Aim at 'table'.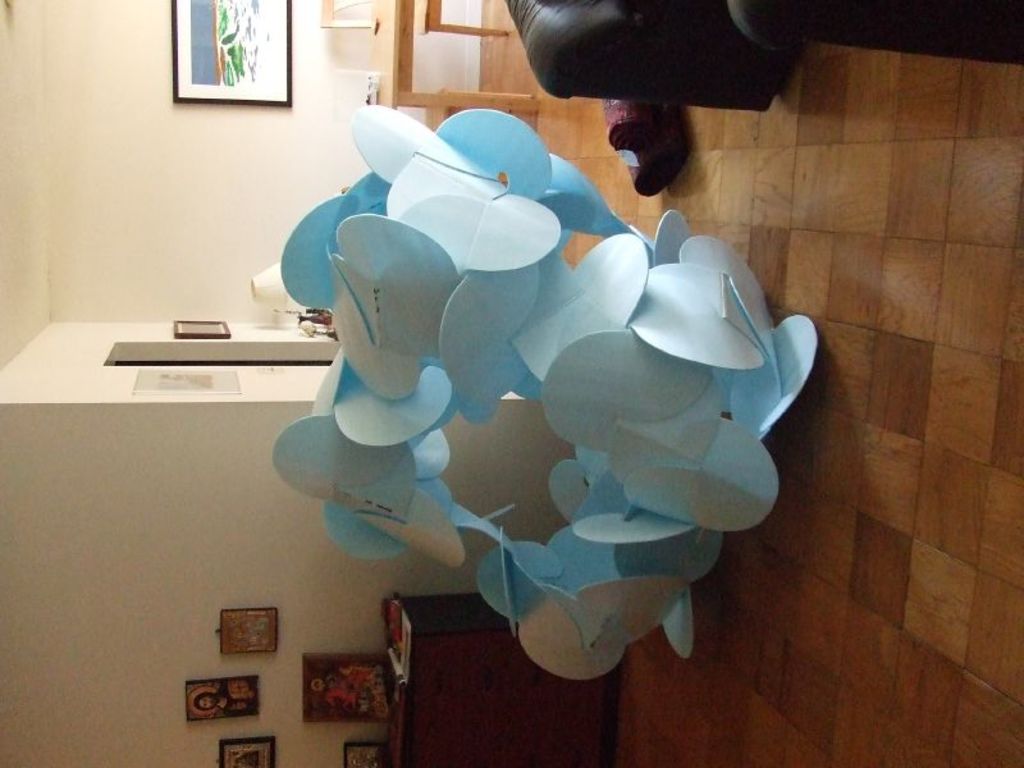
Aimed at {"left": 5, "top": 324, "right": 576, "bottom": 767}.
